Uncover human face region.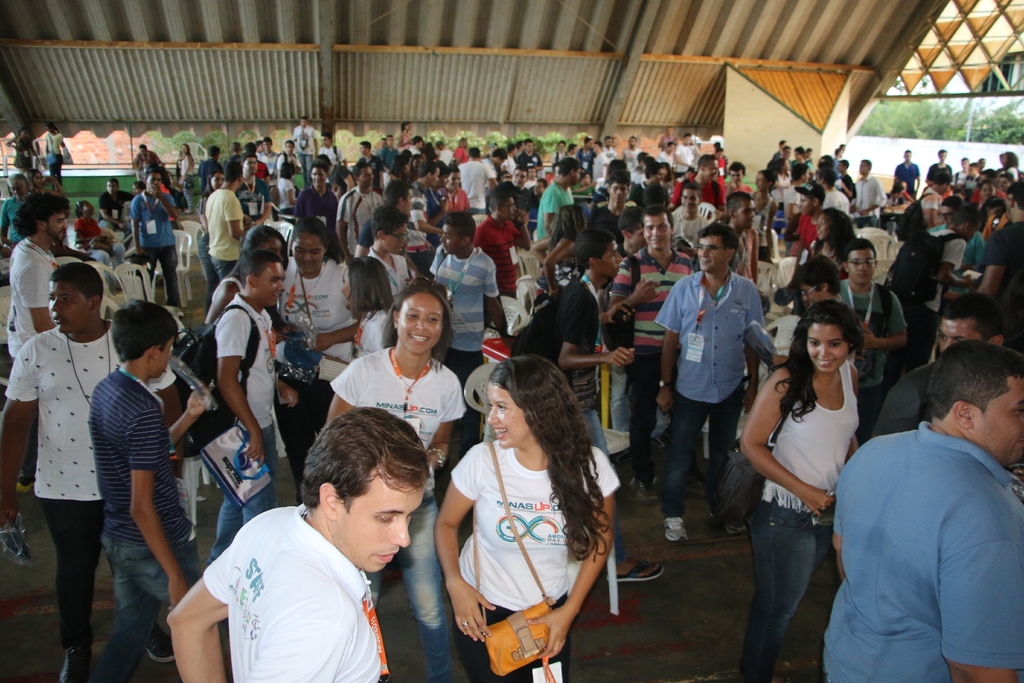
Uncovered: 312/170/326/183.
